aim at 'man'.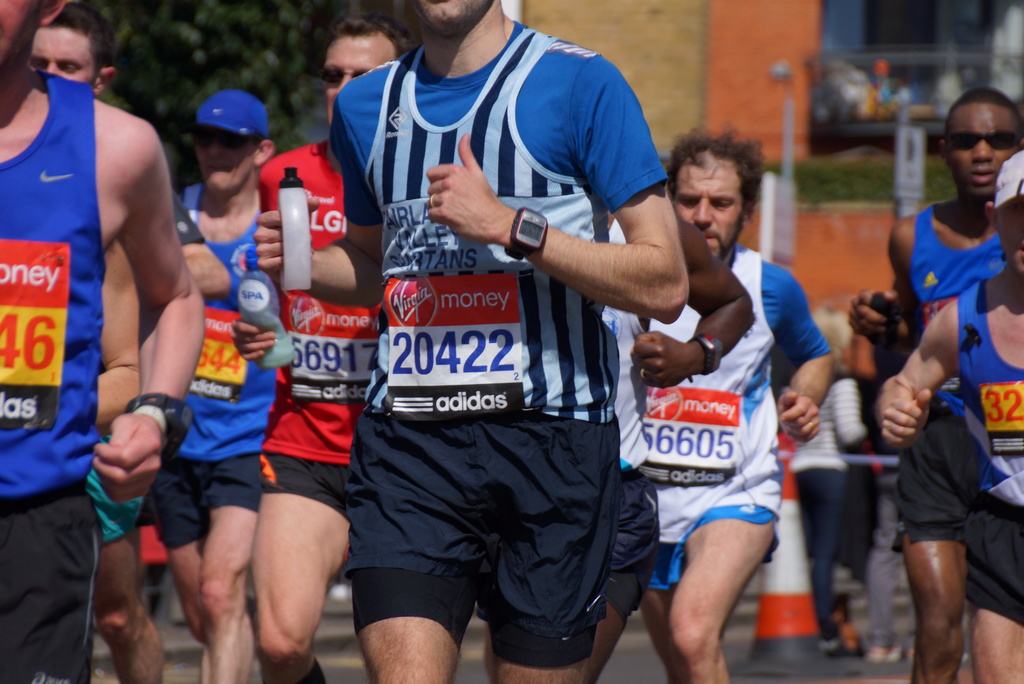
Aimed at [0, 0, 207, 683].
